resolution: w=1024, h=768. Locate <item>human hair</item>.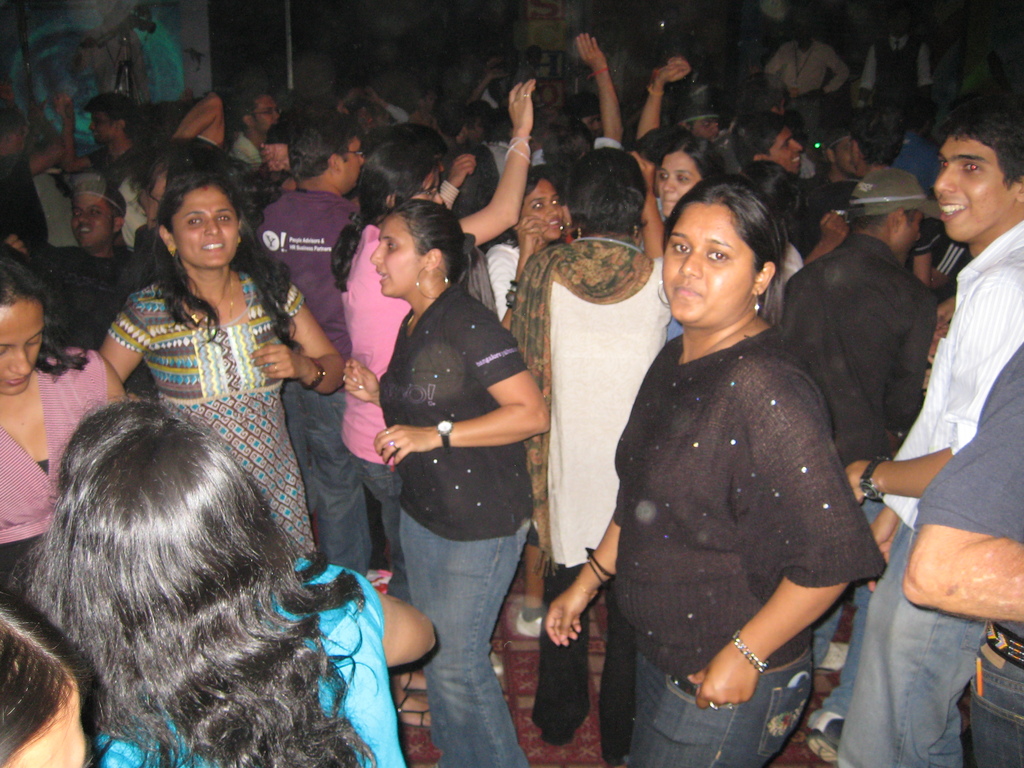
bbox(228, 87, 268, 131).
